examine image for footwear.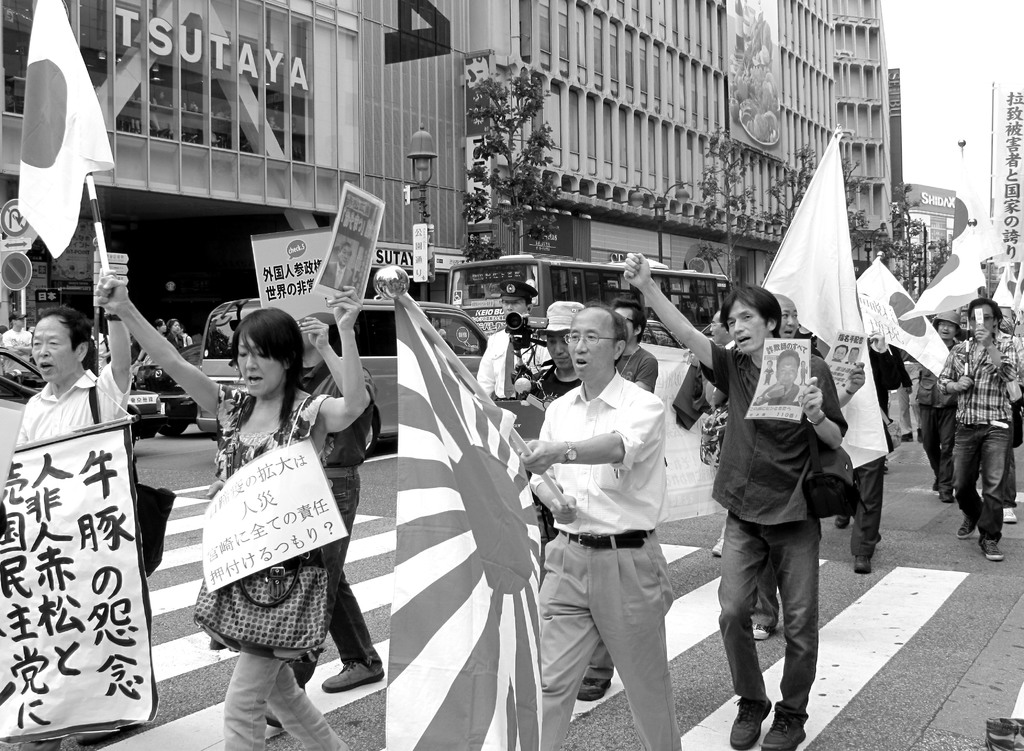
Examination result: [851,552,871,576].
